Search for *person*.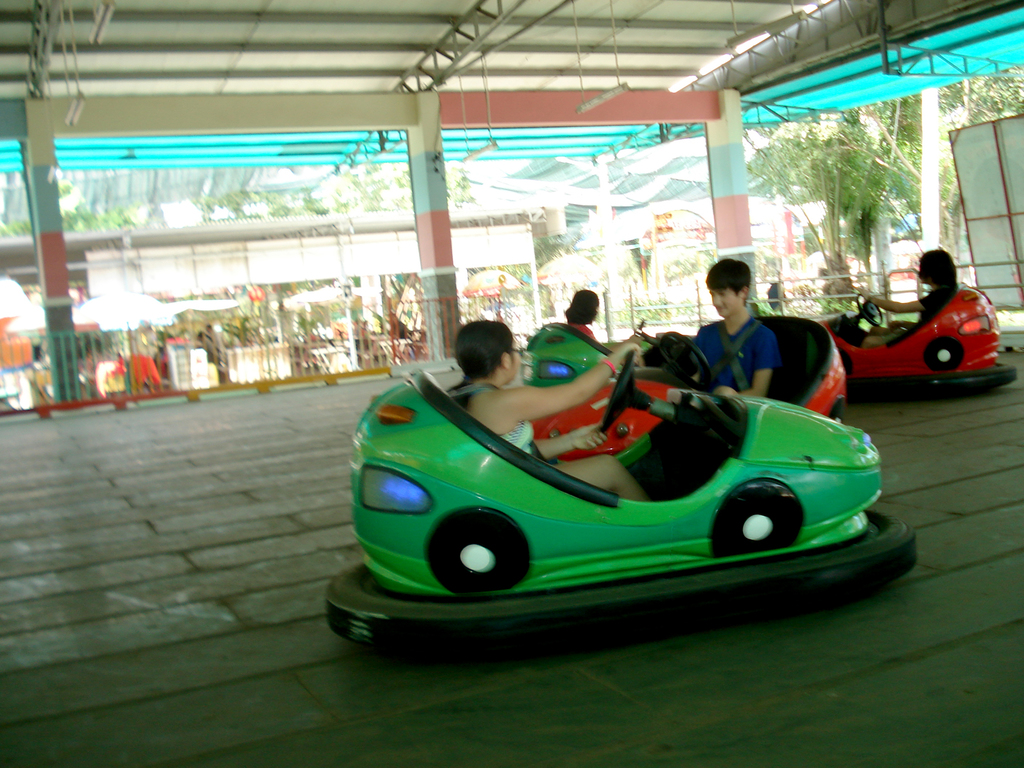
Found at crop(860, 249, 962, 342).
